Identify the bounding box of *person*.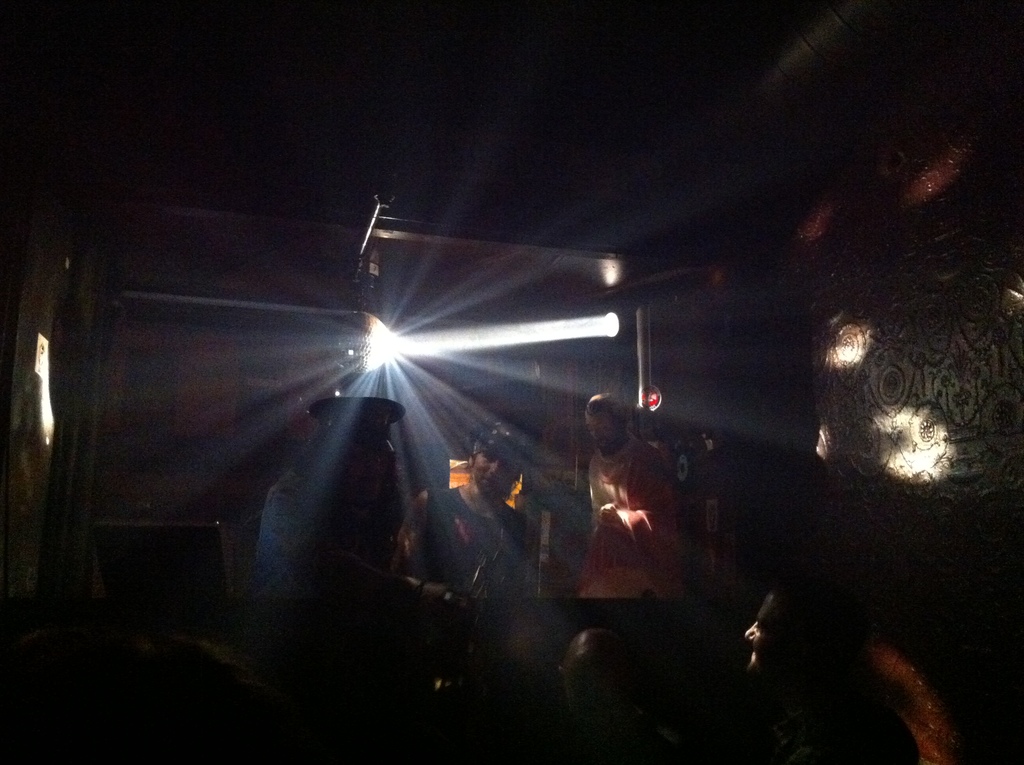
(253,397,456,599).
